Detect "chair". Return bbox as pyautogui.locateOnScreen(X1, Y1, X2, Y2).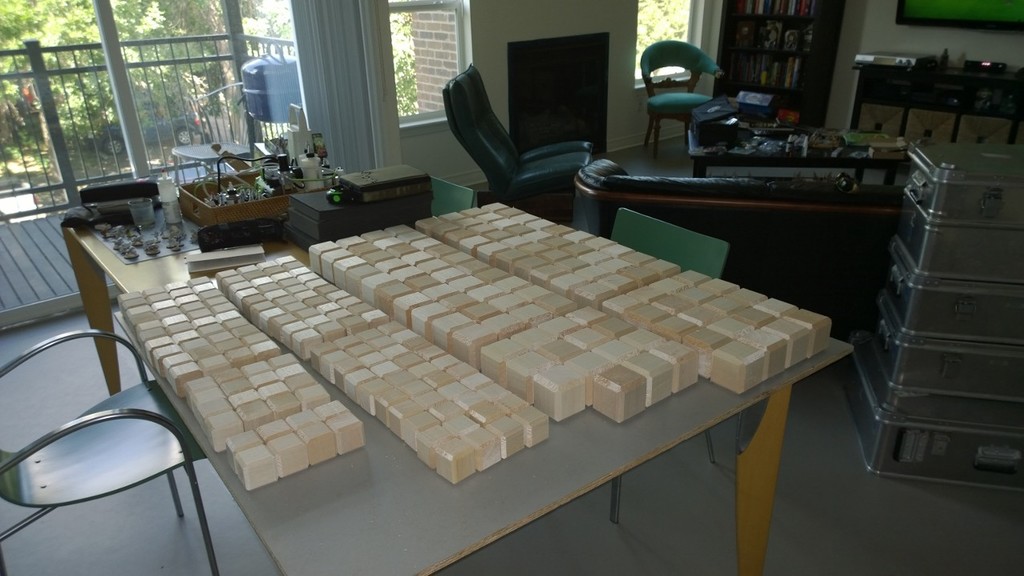
pyautogui.locateOnScreen(169, 78, 259, 187).
